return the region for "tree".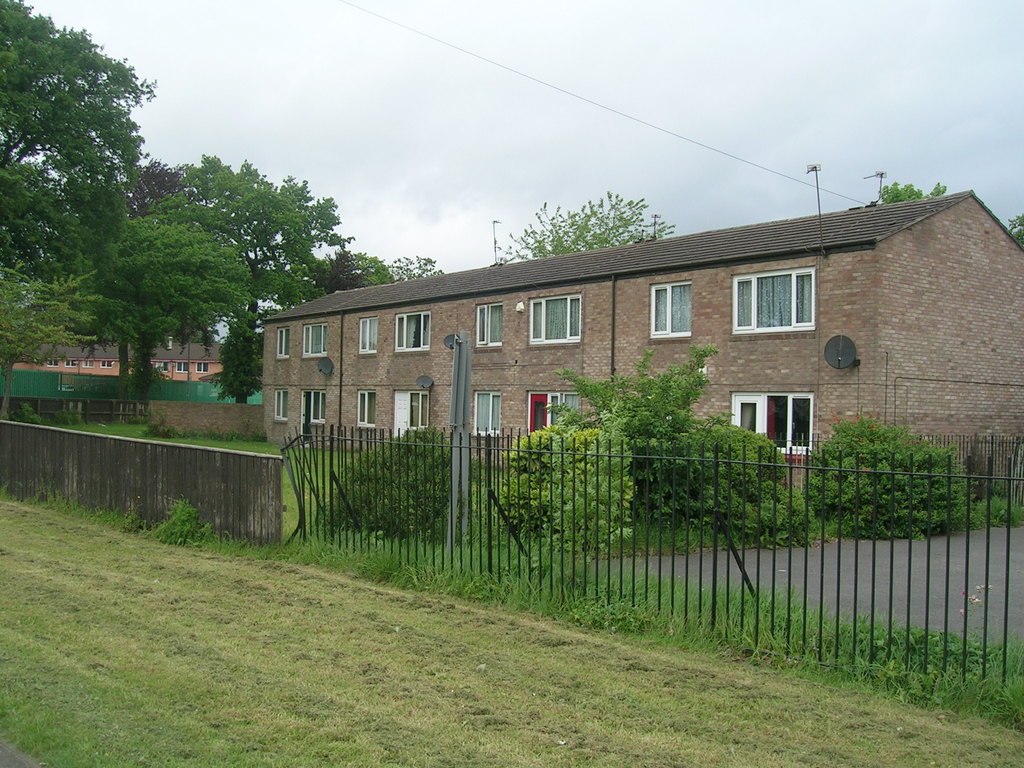
(0,248,109,426).
